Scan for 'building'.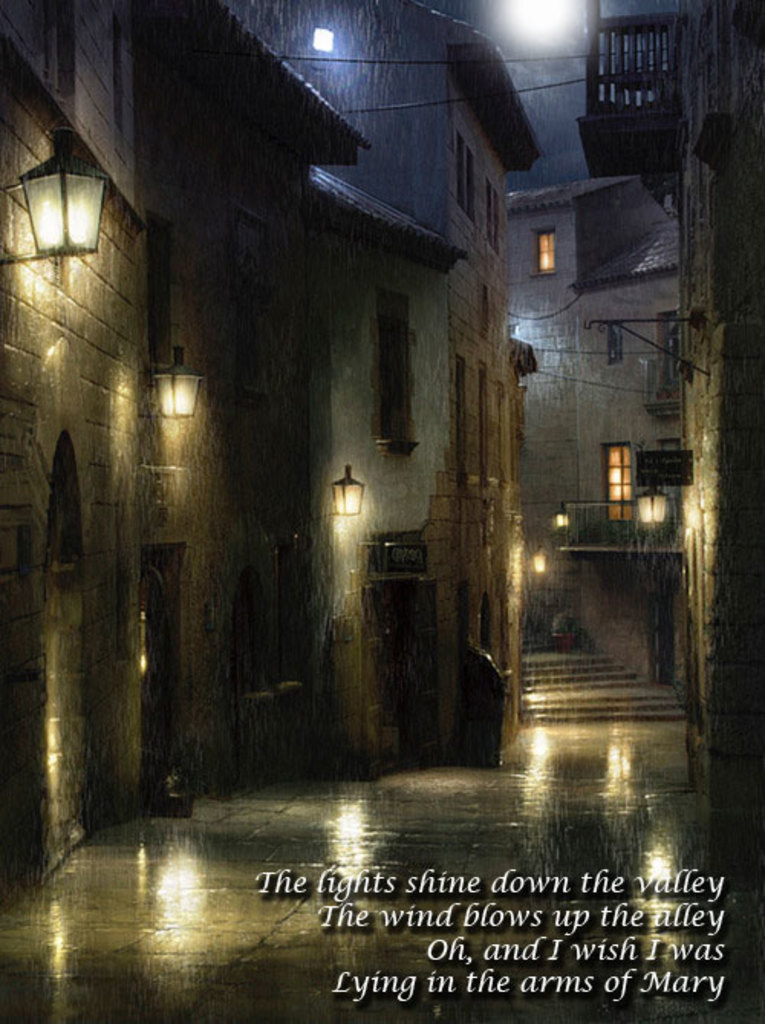
Scan result: left=0, top=0, right=546, bottom=912.
